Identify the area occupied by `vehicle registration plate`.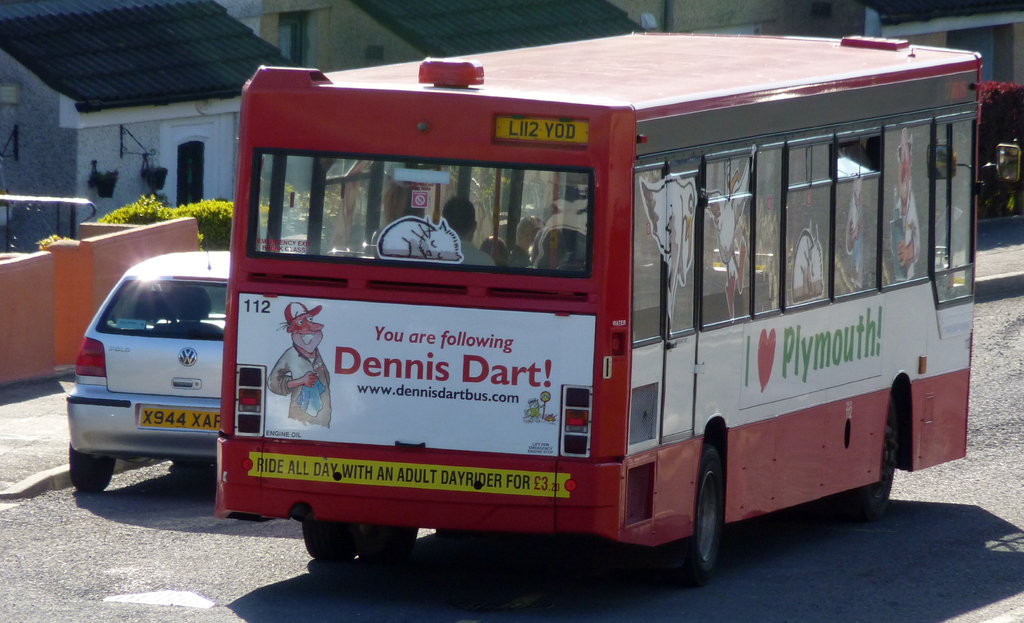
Area: [left=135, top=408, right=220, bottom=434].
